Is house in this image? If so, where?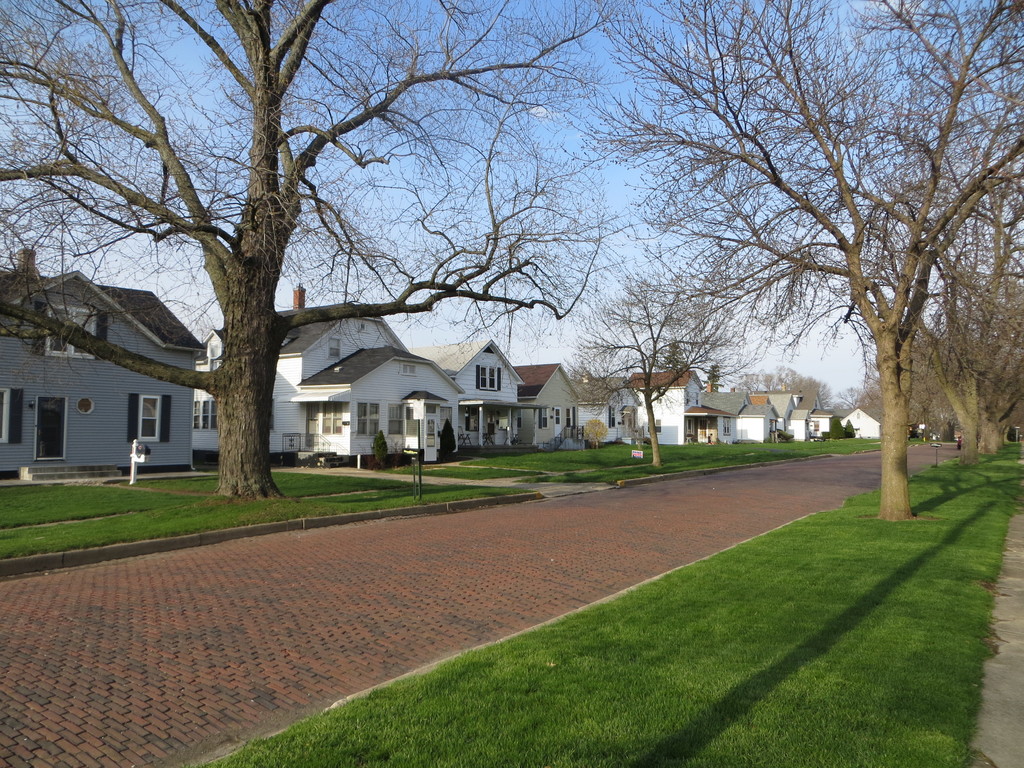
Yes, at (x1=408, y1=337, x2=581, y2=454).
